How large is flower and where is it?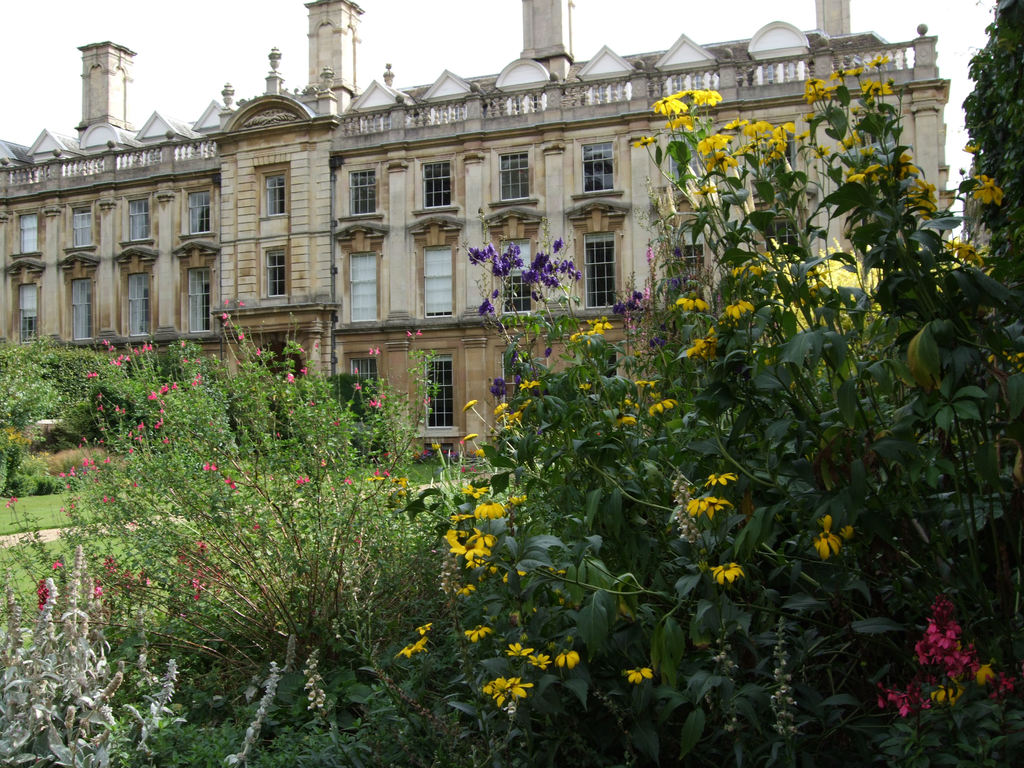
Bounding box: pyautogui.locateOnScreen(497, 404, 508, 414).
